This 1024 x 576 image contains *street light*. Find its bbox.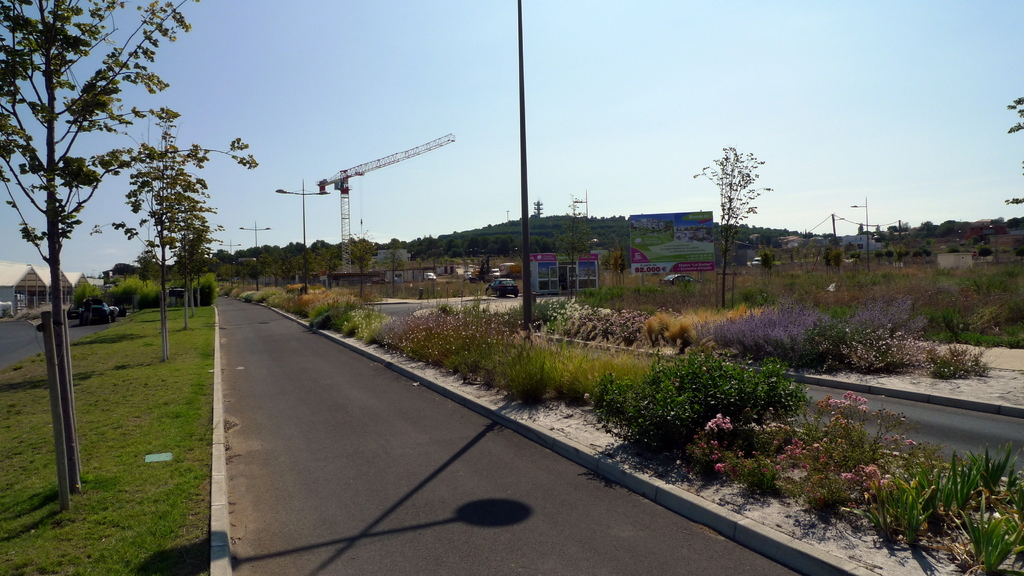
crop(850, 193, 871, 265).
